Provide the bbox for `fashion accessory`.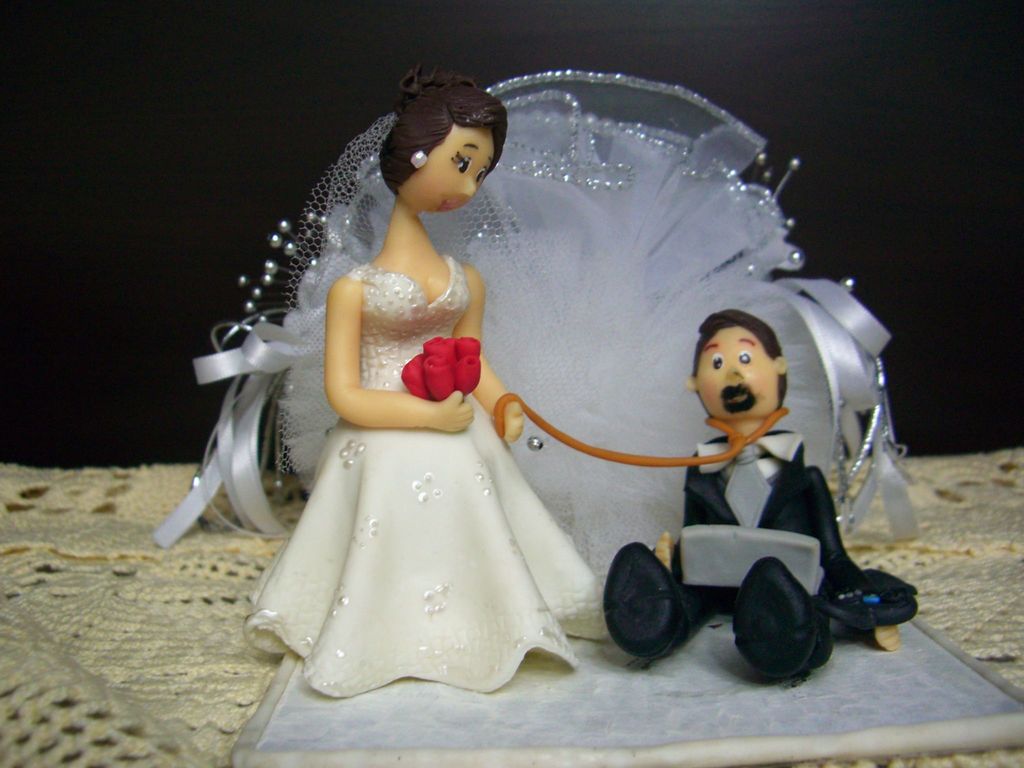
select_region(411, 148, 427, 170).
